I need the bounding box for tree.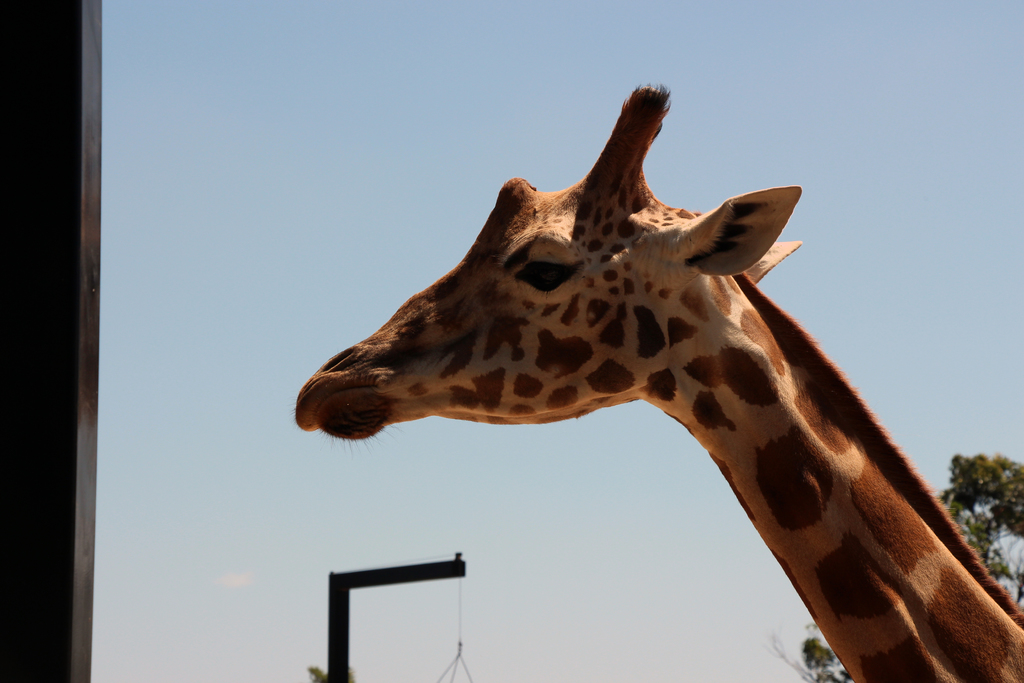
Here it is: BBox(767, 459, 1023, 682).
